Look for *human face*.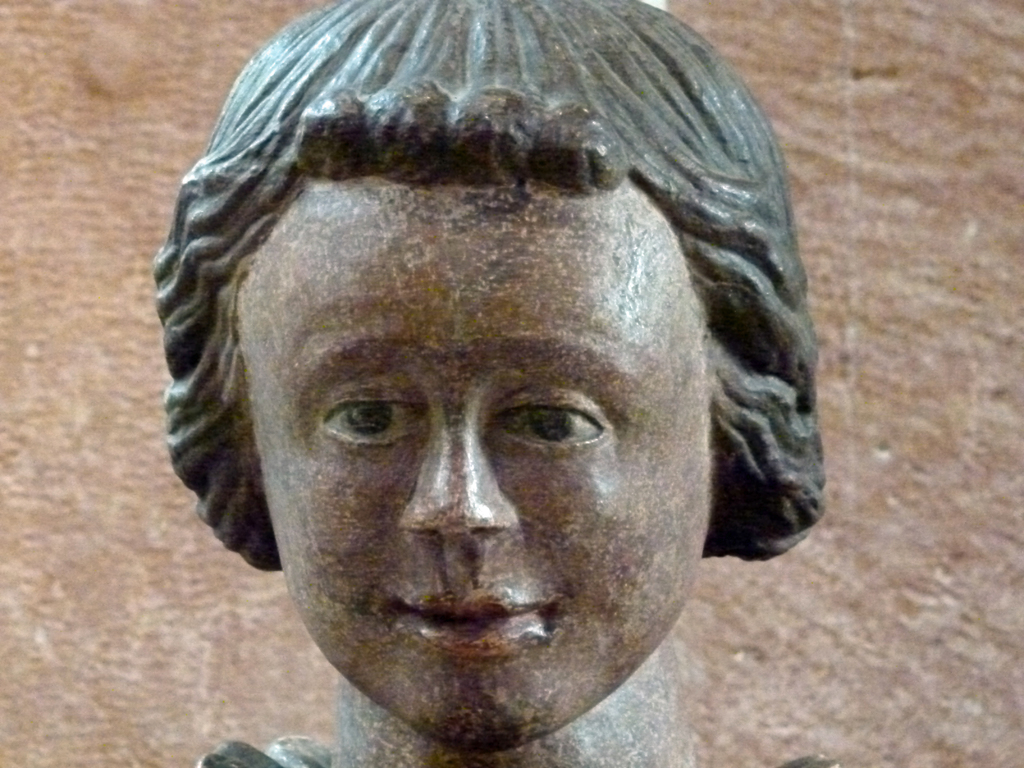
Found: detection(236, 183, 707, 751).
